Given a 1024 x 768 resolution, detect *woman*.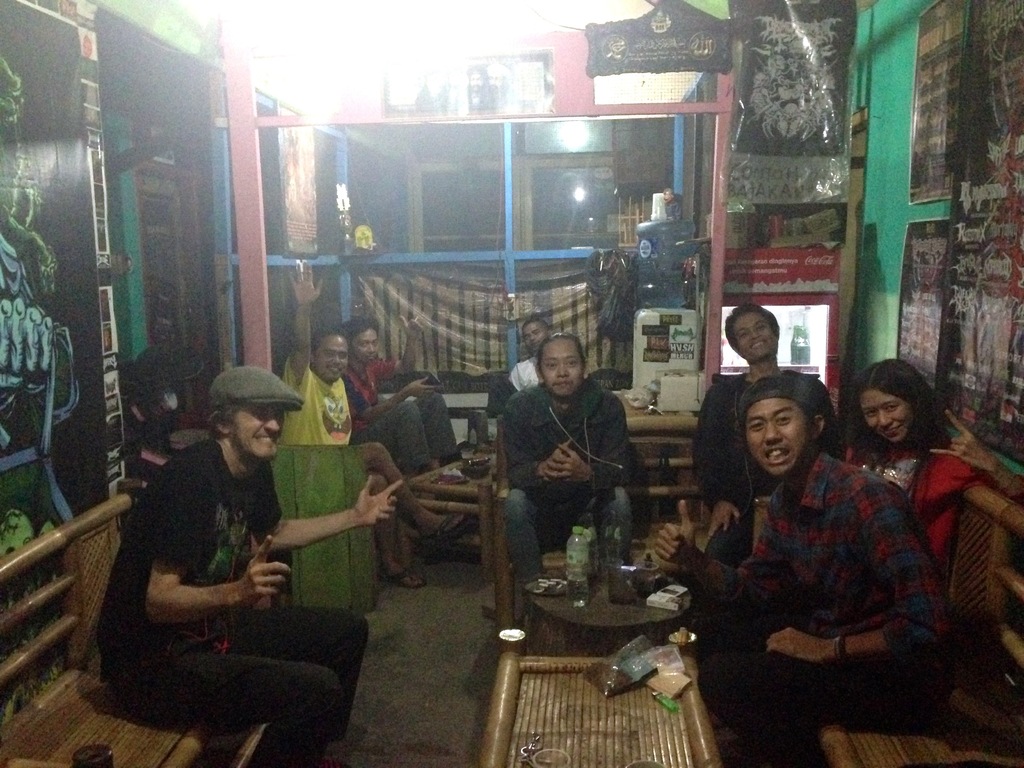
rect(844, 359, 1023, 600).
